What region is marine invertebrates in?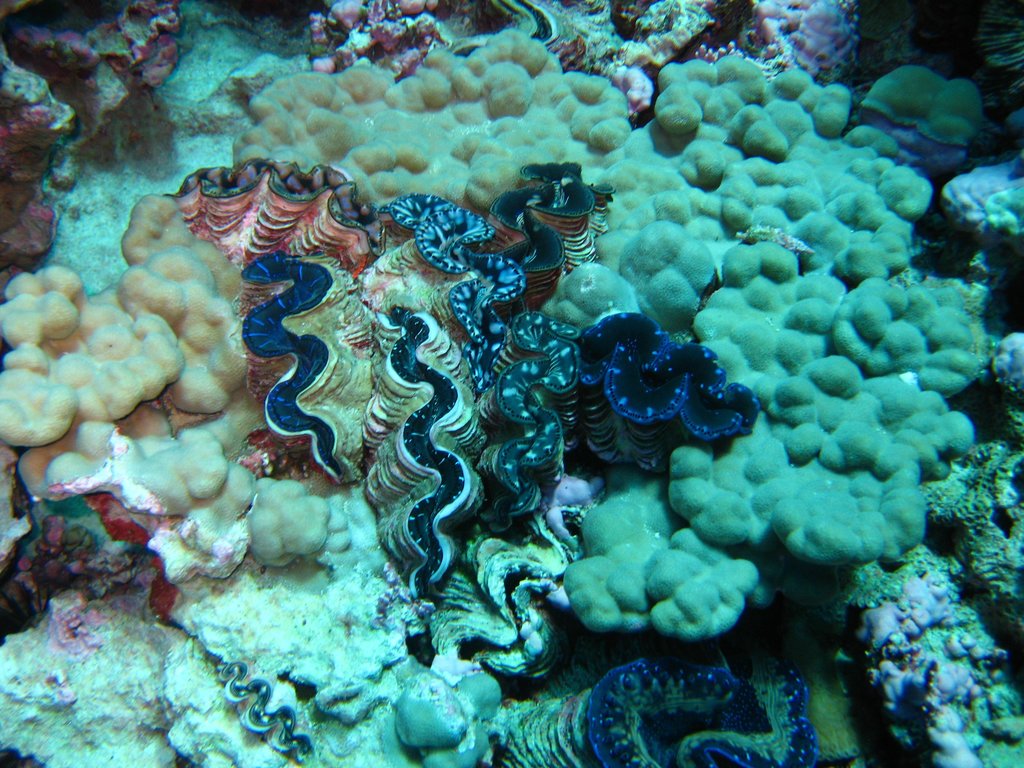
{"x1": 302, "y1": 0, "x2": 452, "y2": 95}.
